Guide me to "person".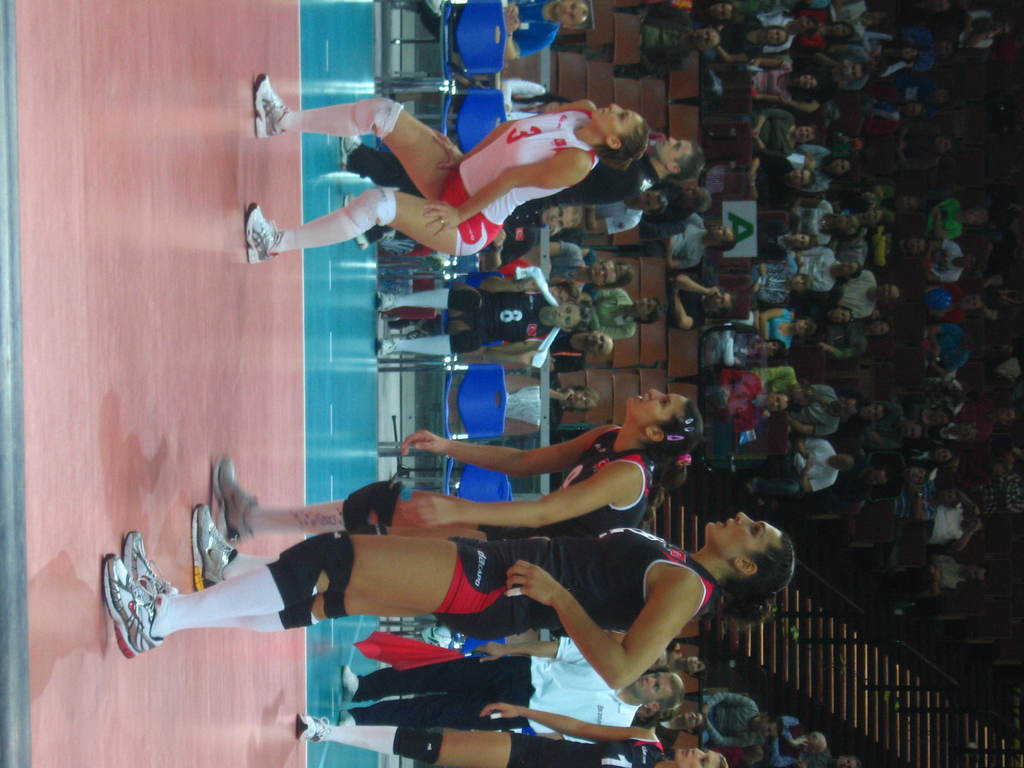
Guidance: BBox(188, 385, 707, 593).
